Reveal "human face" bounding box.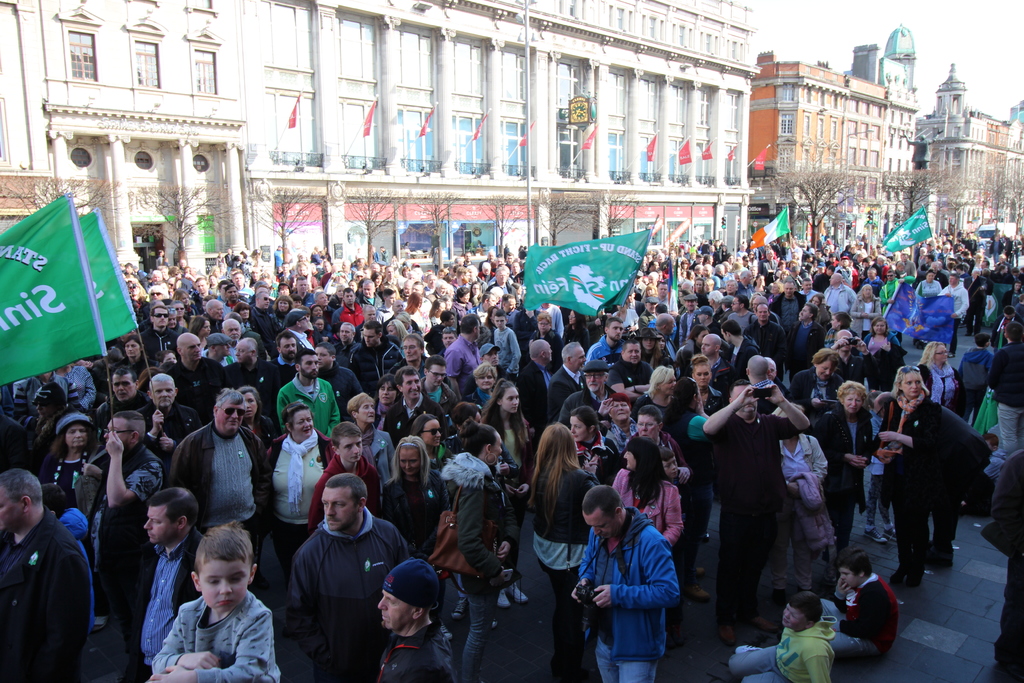
Revealed: locate(300, 315, 308, 330).
